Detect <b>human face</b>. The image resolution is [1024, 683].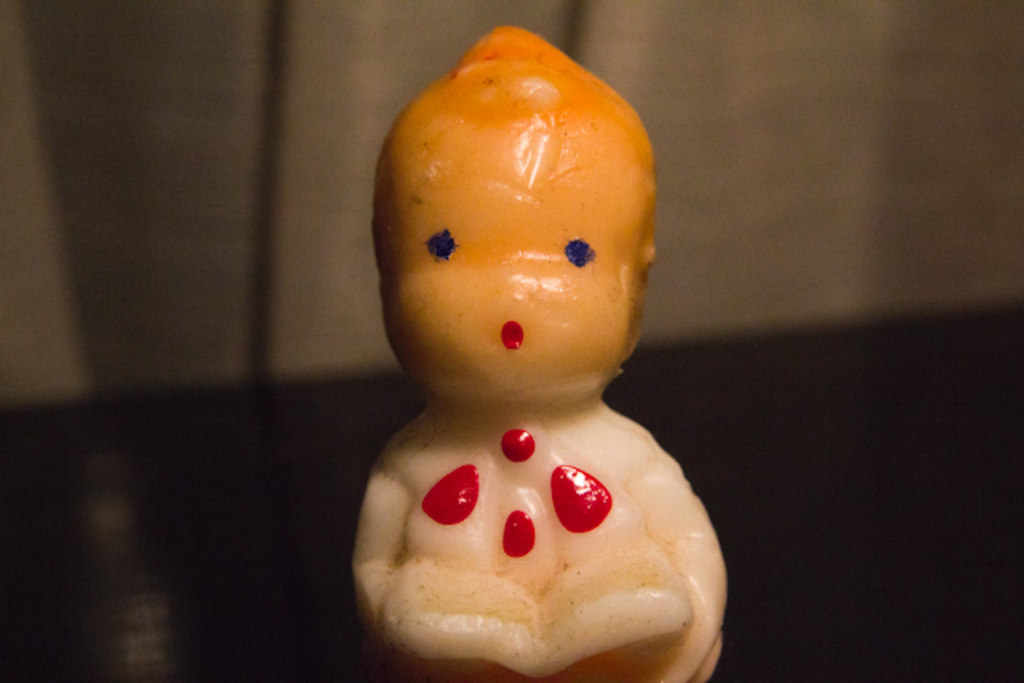
(x1=387, y1=126, x2=638, y2=393).
